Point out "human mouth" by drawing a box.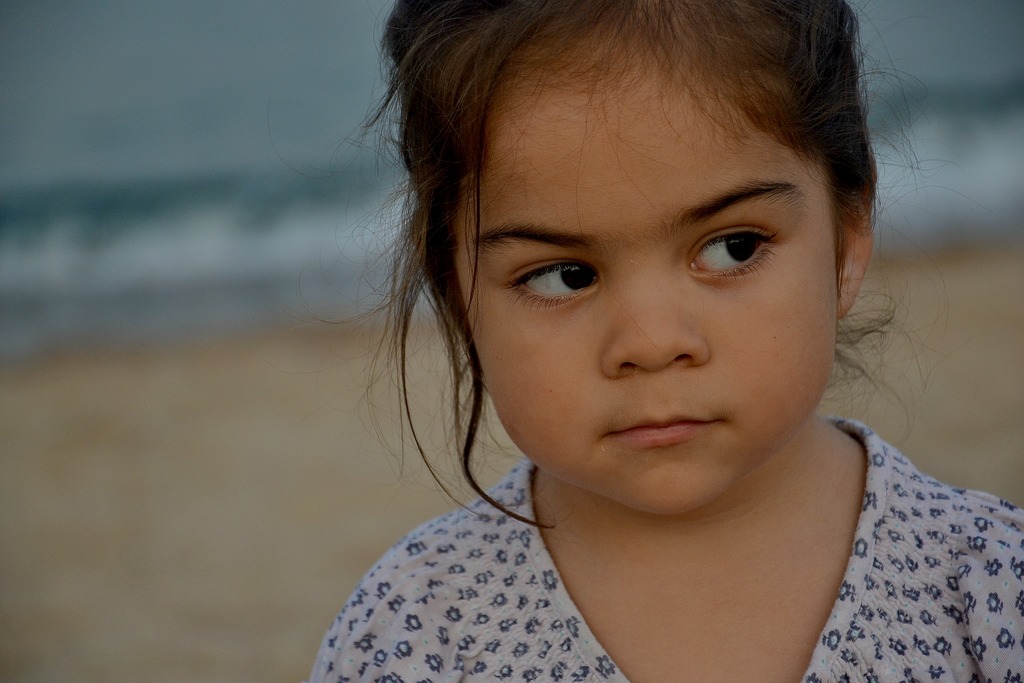
592:397:739:470.
